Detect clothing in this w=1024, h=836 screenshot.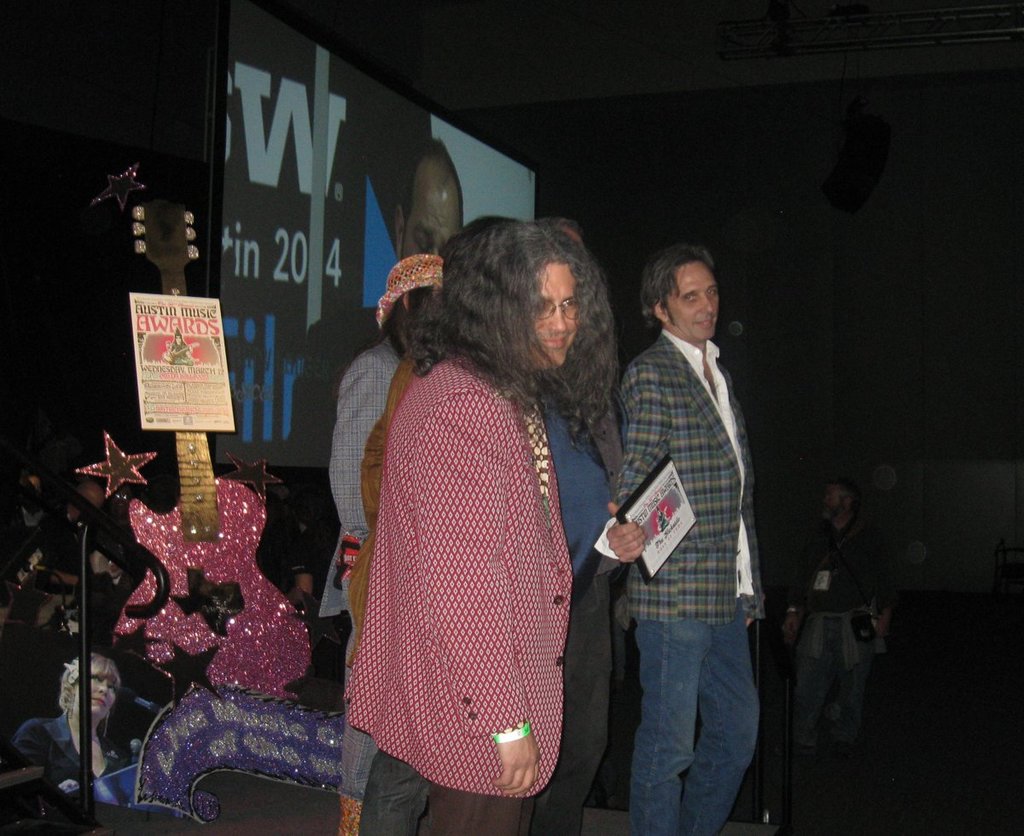
Detection: bbox=[43, 511, 90, 593].
